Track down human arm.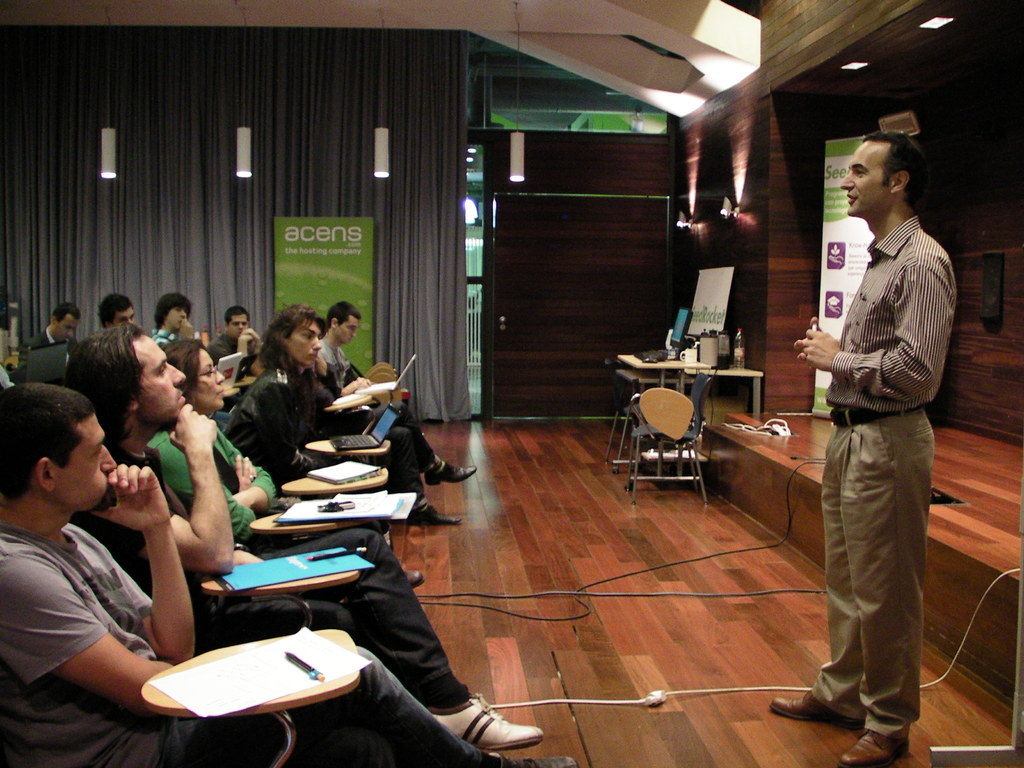
Tracked to [0,553,172,712].
